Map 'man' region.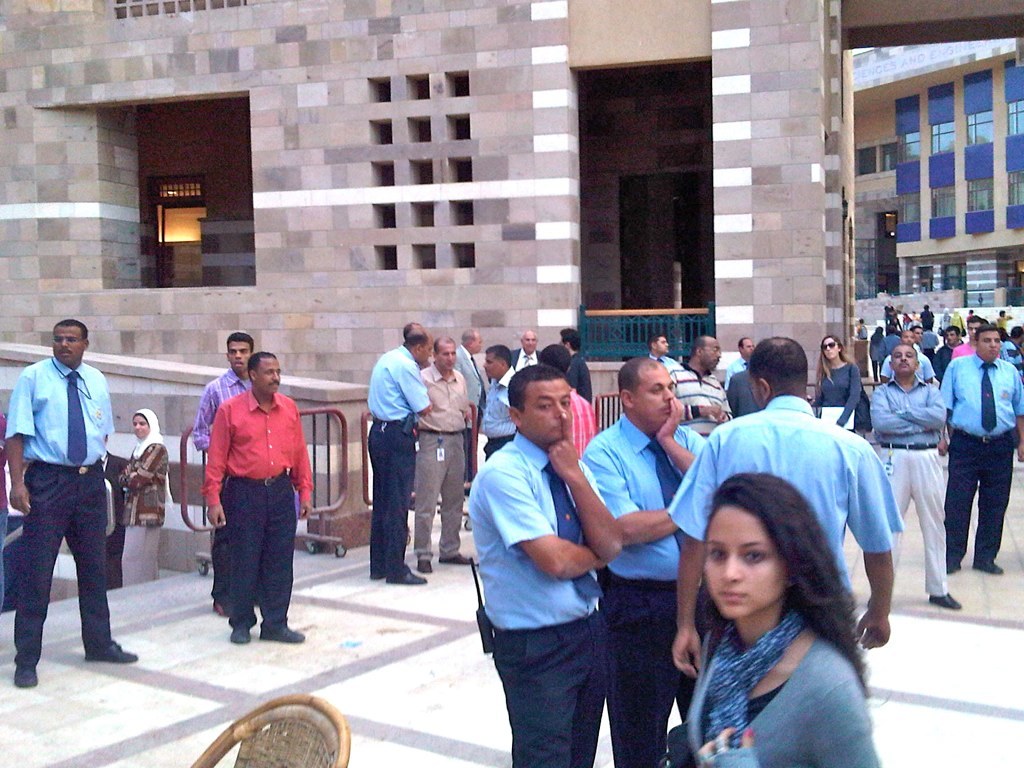
Mapped to box=[192, 331, 301, 617].
